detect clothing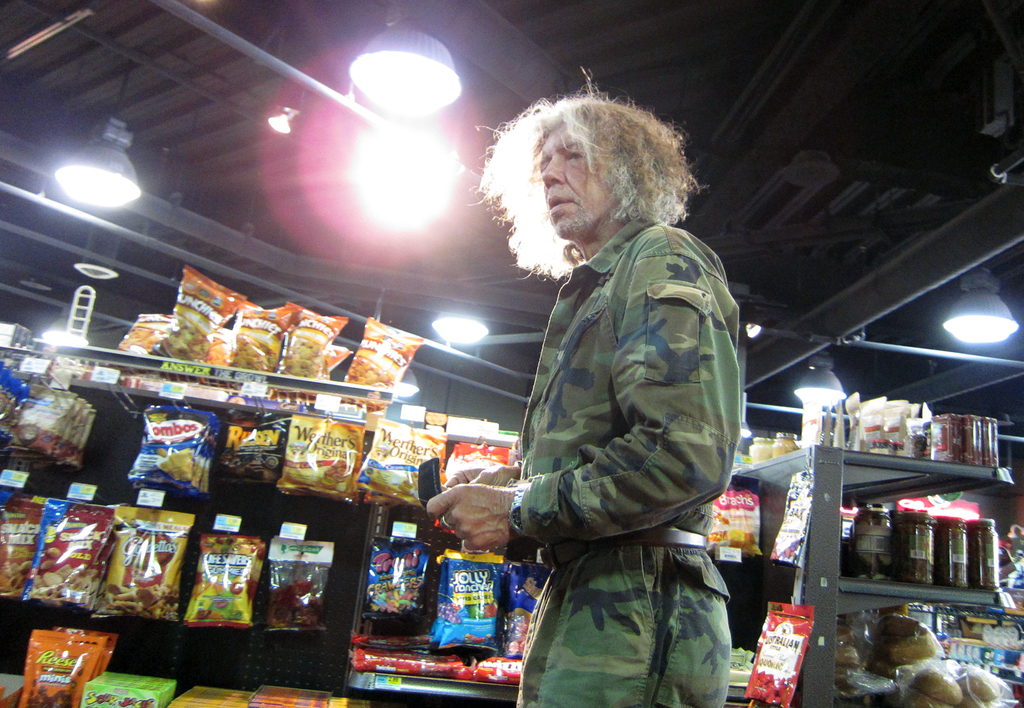
BBox(488, 172, 767, 657)
